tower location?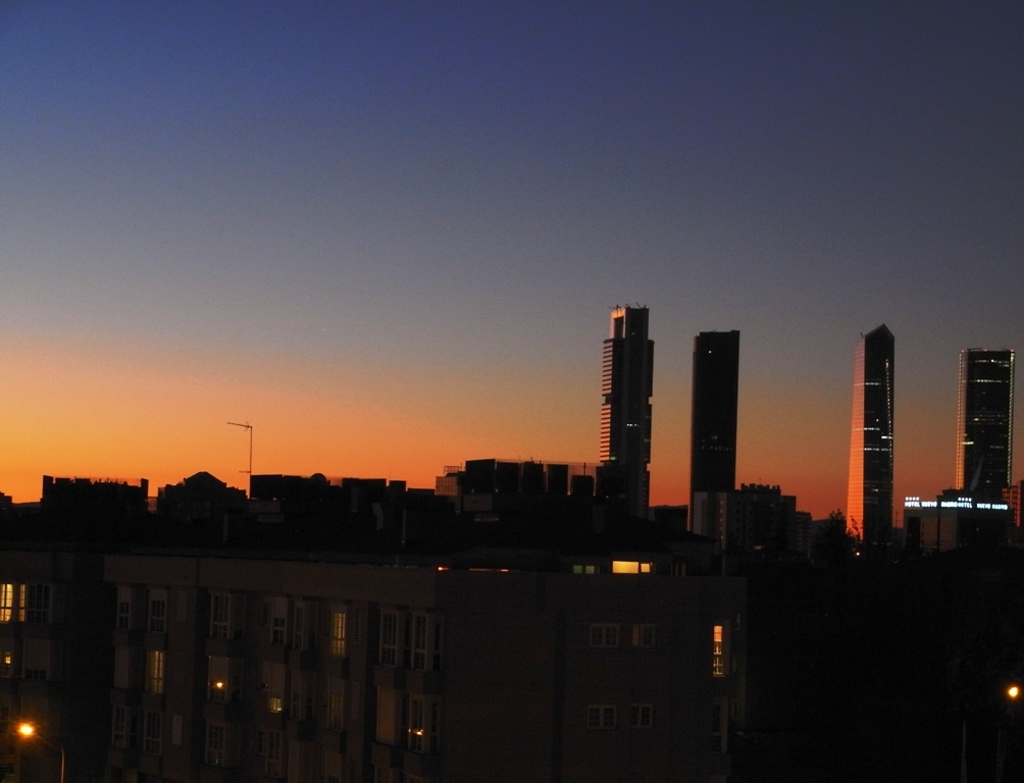
<bbox>958, 334, 1016, 484</bbox>
